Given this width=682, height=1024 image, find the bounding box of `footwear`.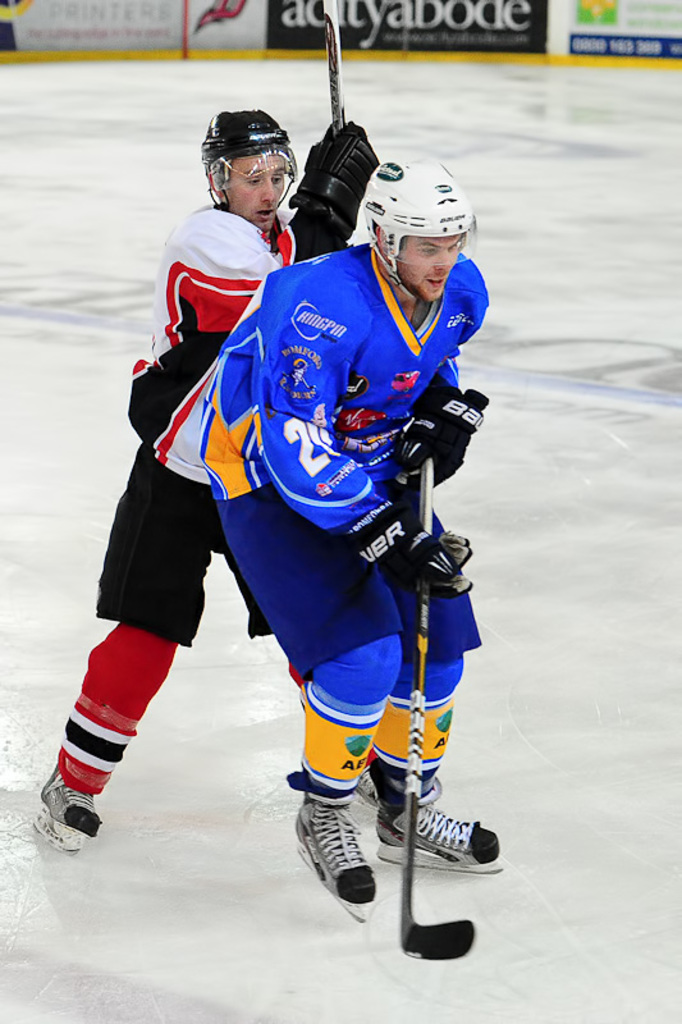
[x1=37, y1=764, x2=104, y2=841].
